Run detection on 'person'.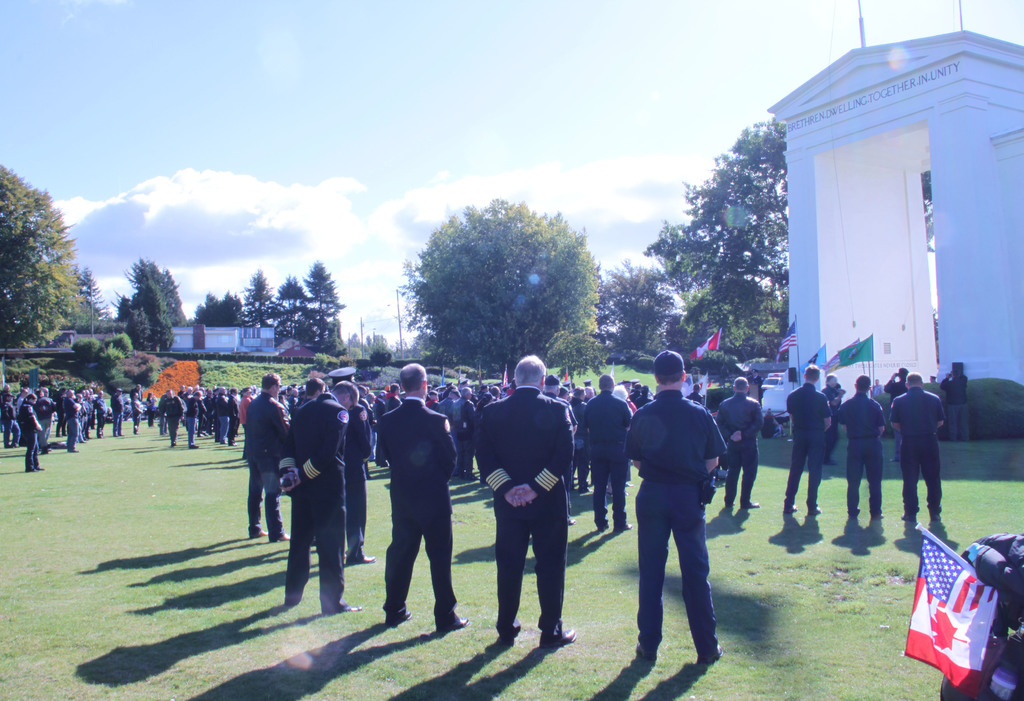
Result: [left=929, top=367, right=976, bottom=447].
